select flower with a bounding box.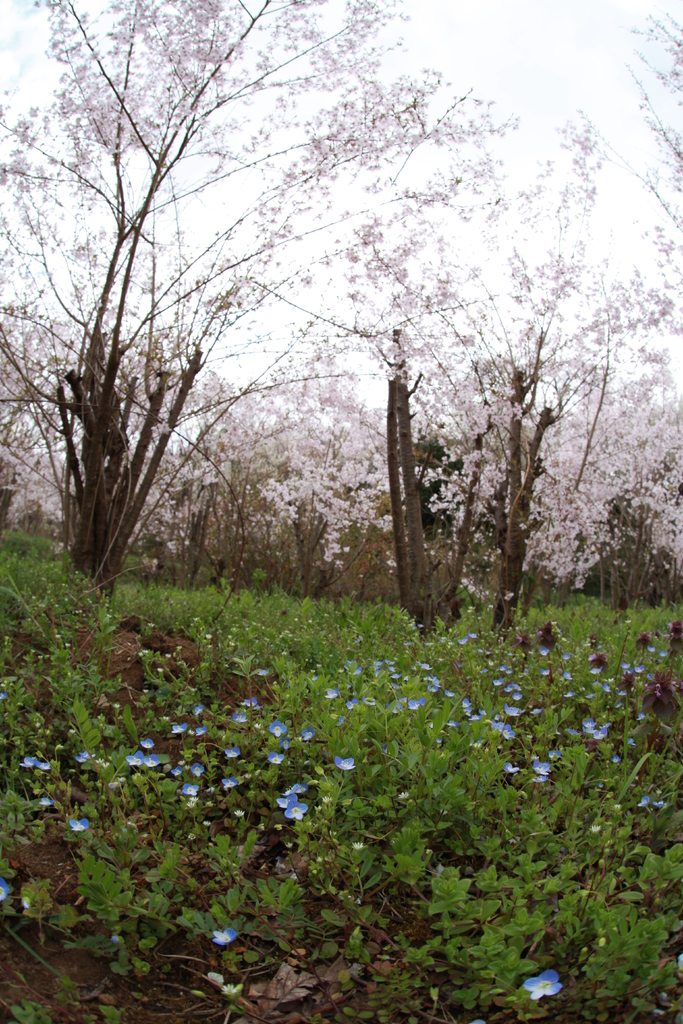
l=611, t=753, r=621, b=767.
